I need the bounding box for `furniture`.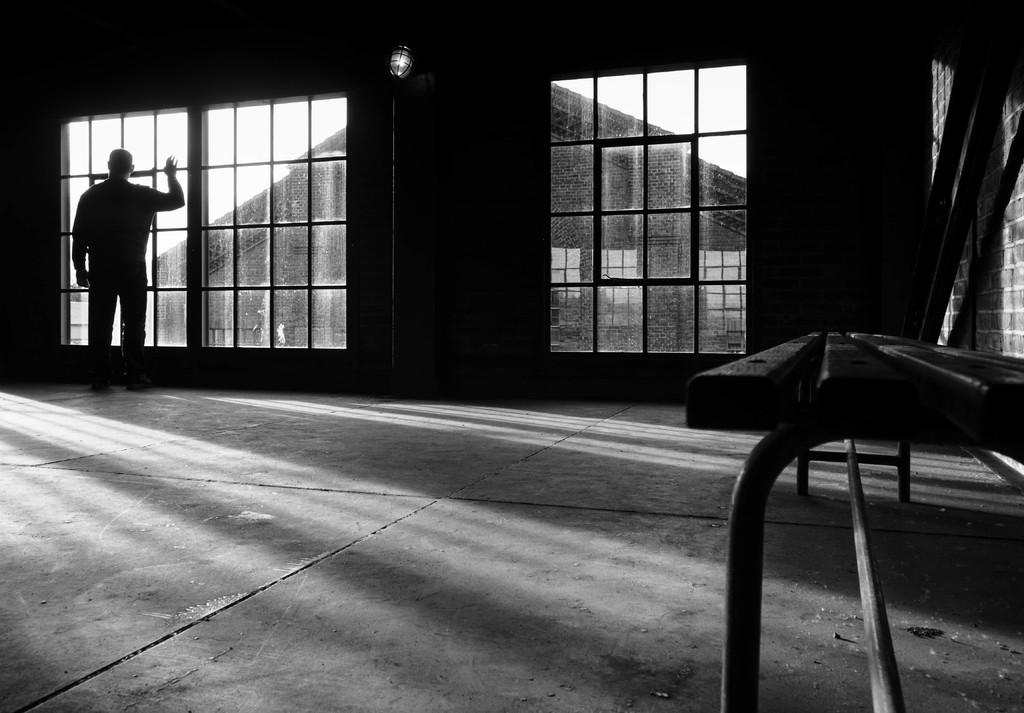
Here it is: (left=691, top=330, right=1023, bottom=712).
